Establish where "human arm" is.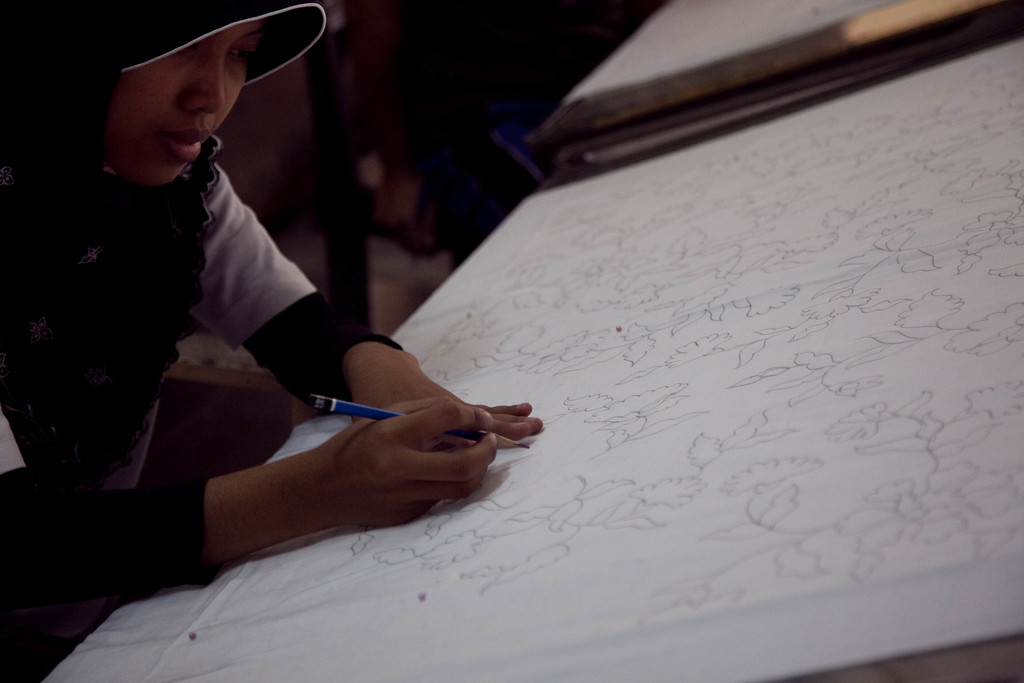
Established at [x1=0, y1=395, x2=496, y2=605].
